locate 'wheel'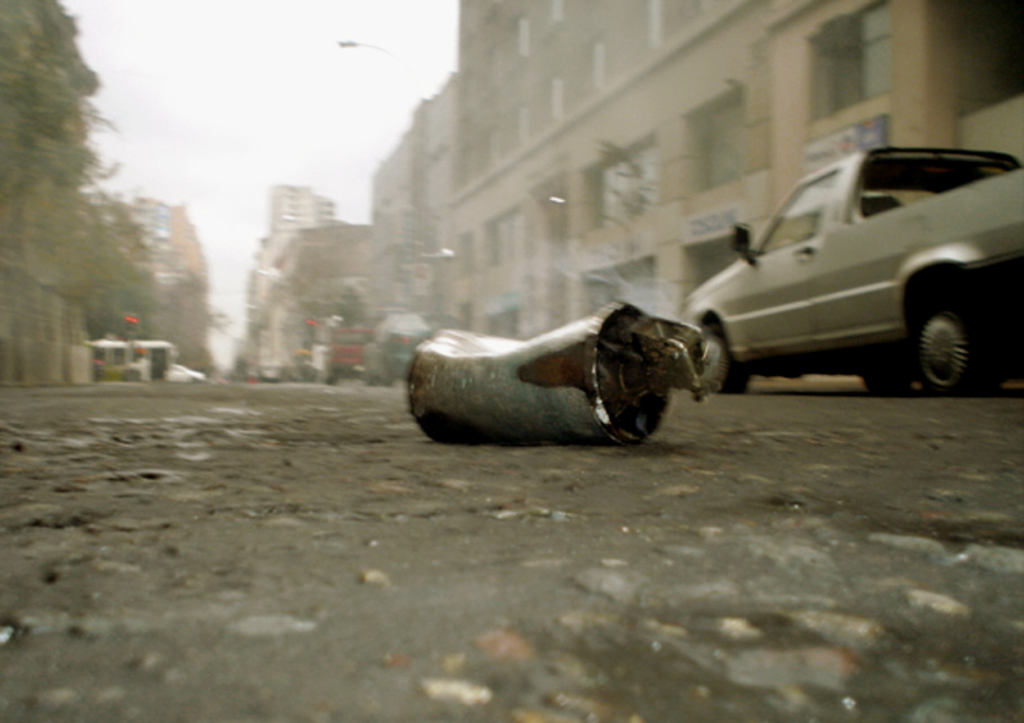
x1=367 y1=374 x2=372 y2=384
